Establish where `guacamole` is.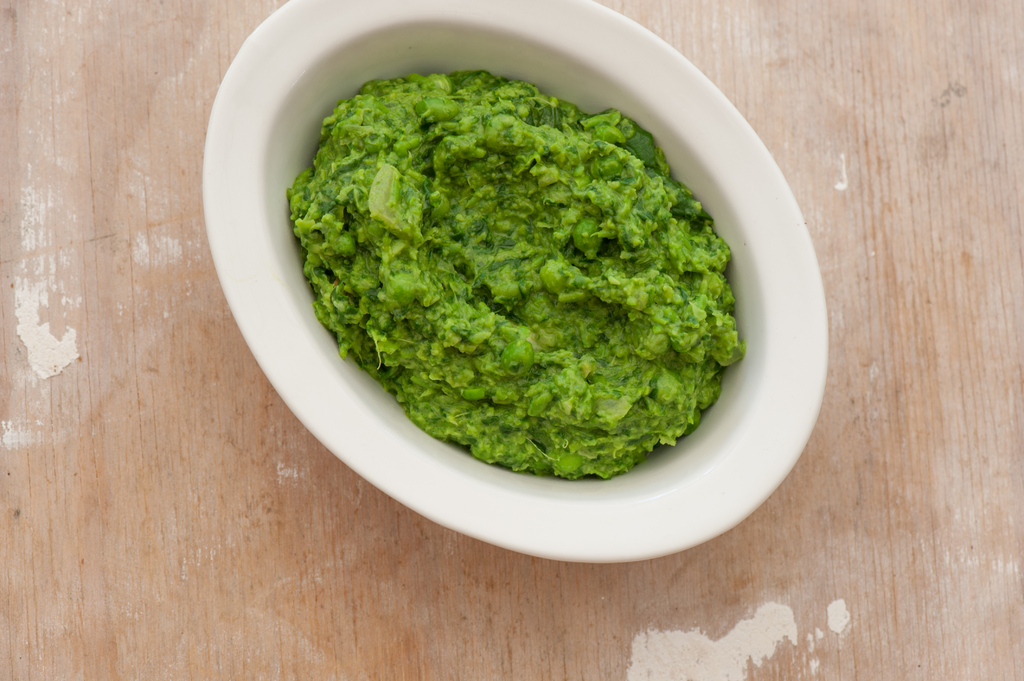
Established at [left=291, top=62, right=745, bottom=485].
